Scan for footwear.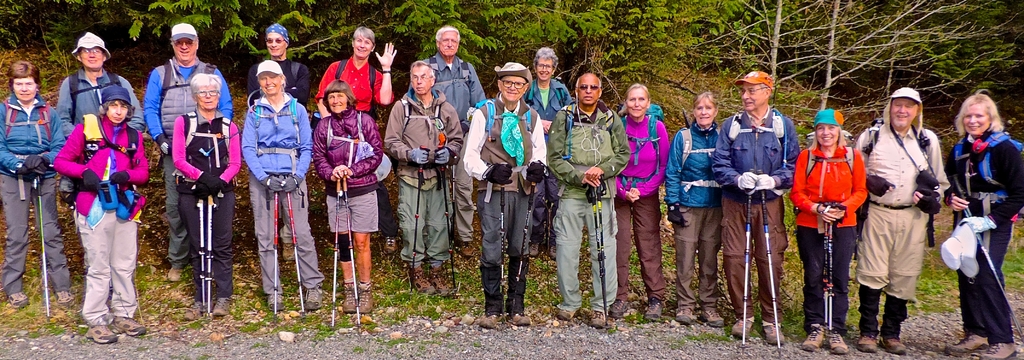
Scan result: BBox(268, 290, 292, 311).
